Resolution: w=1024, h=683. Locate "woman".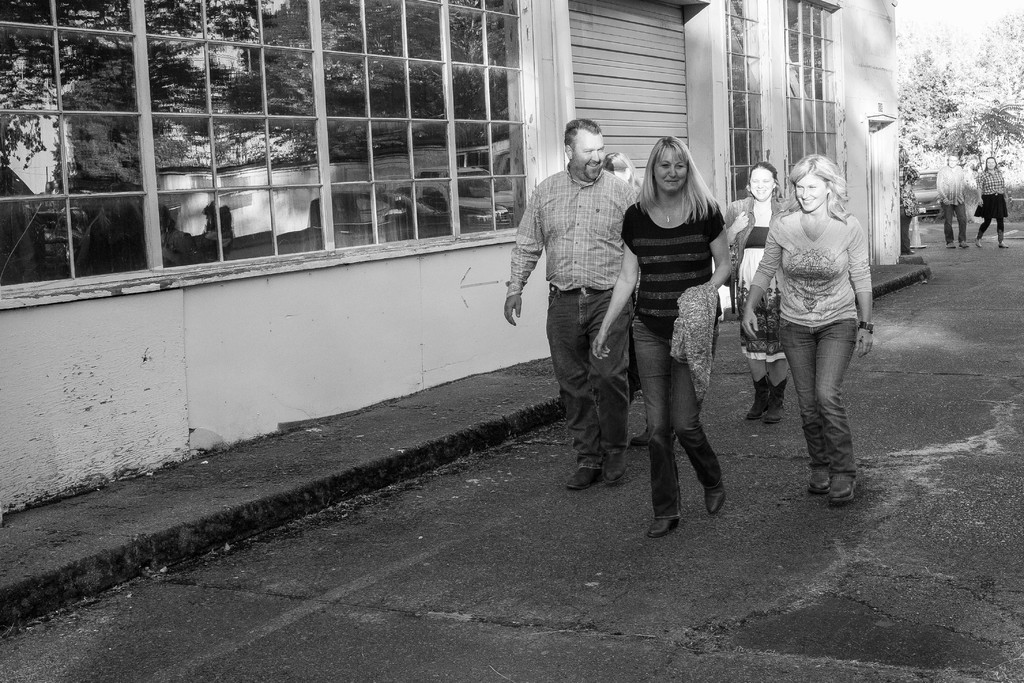
595 152 674 452.
